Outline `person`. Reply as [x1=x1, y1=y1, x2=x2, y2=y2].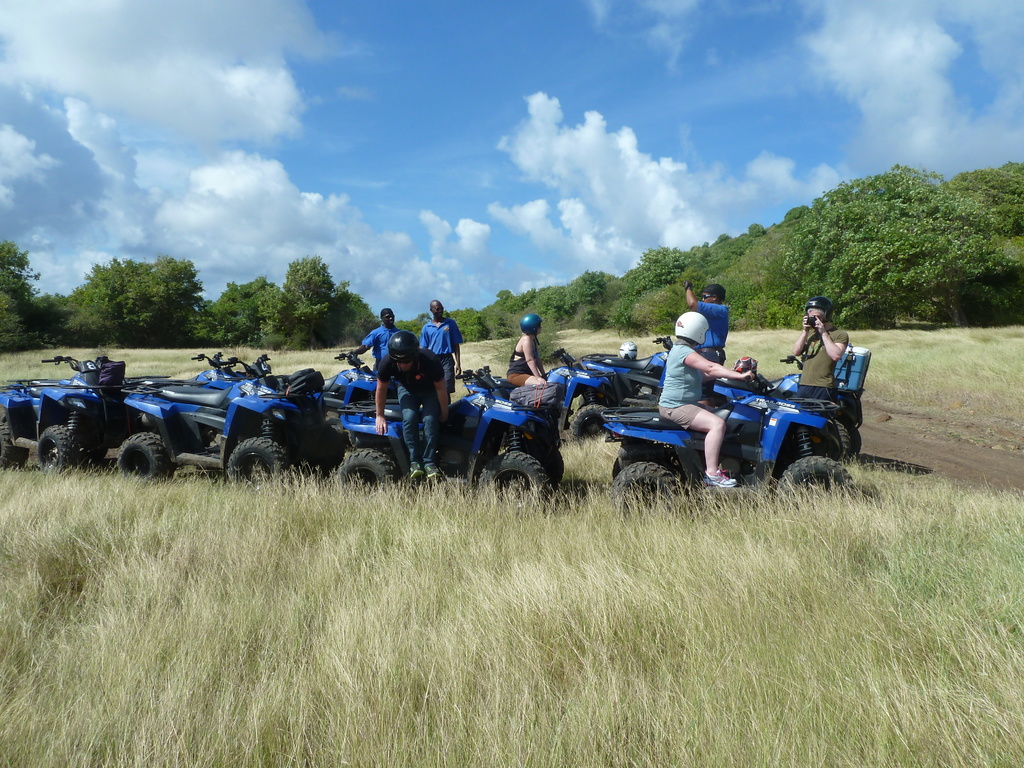
[x1=787, y1=295, x2=848, y2=417].
